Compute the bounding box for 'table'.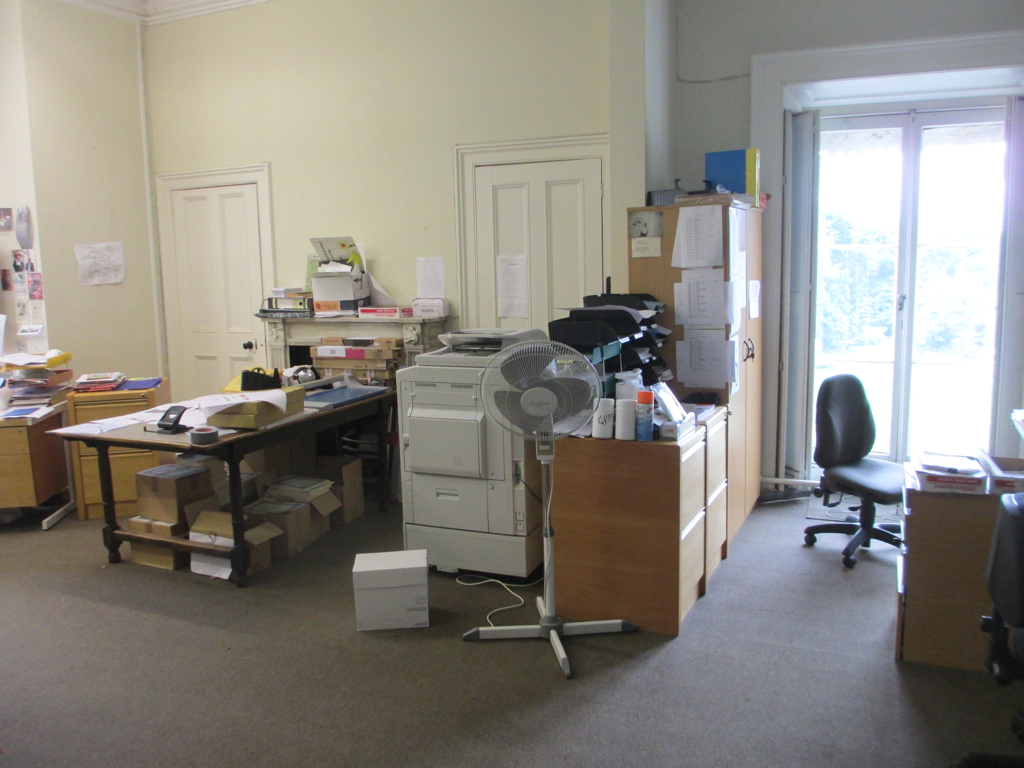
box=[545, 401, 728, 637].
